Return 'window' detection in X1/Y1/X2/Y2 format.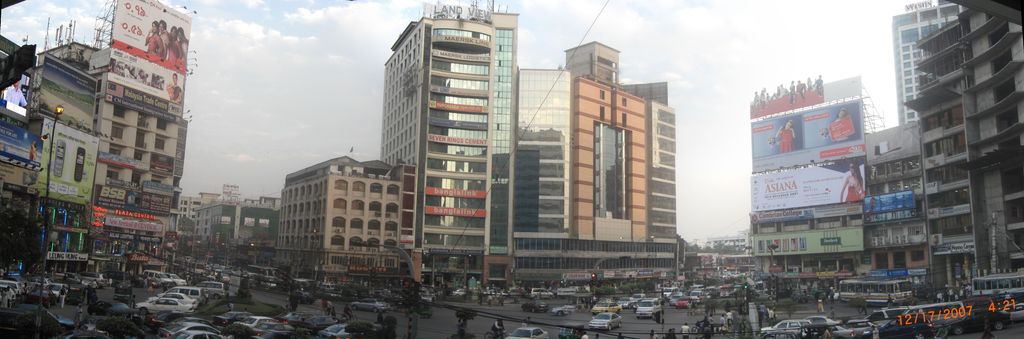
369/237/380/248.
